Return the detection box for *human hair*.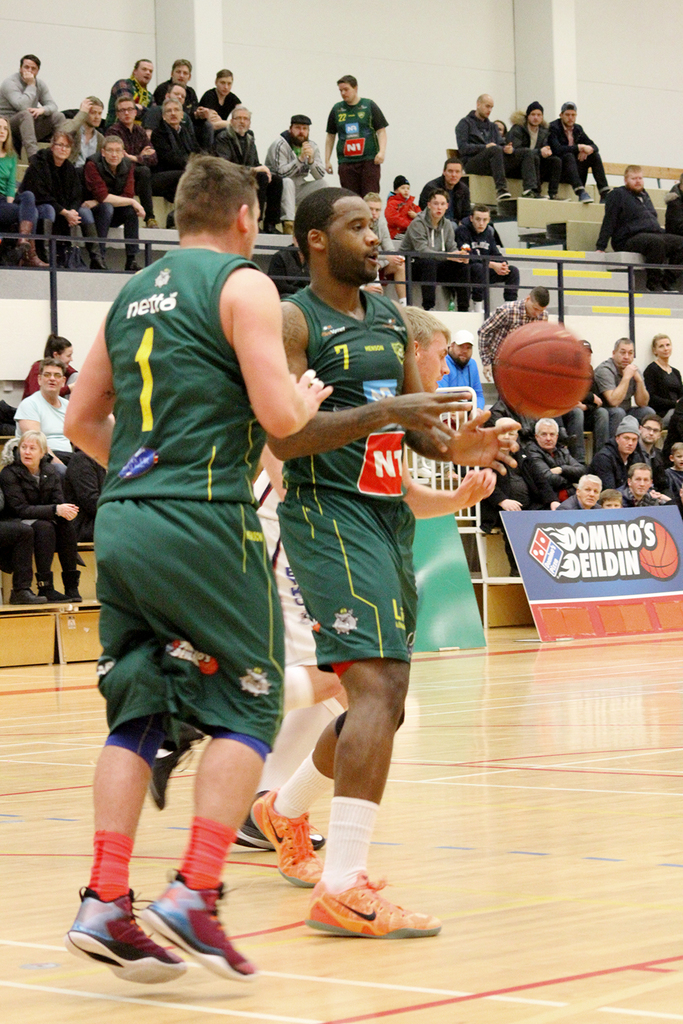
167, 147, 260, 226.
